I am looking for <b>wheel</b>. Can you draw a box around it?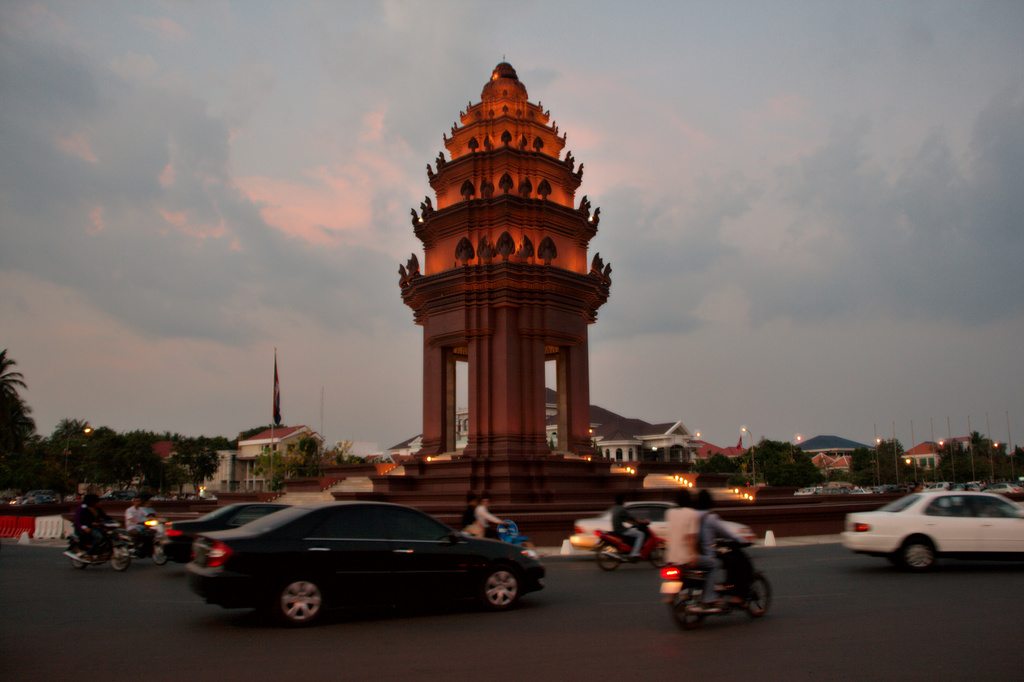
Sure, the bounding box is {"x1": 473, "y1": 560, "x2": 527, "y2": 612}.
